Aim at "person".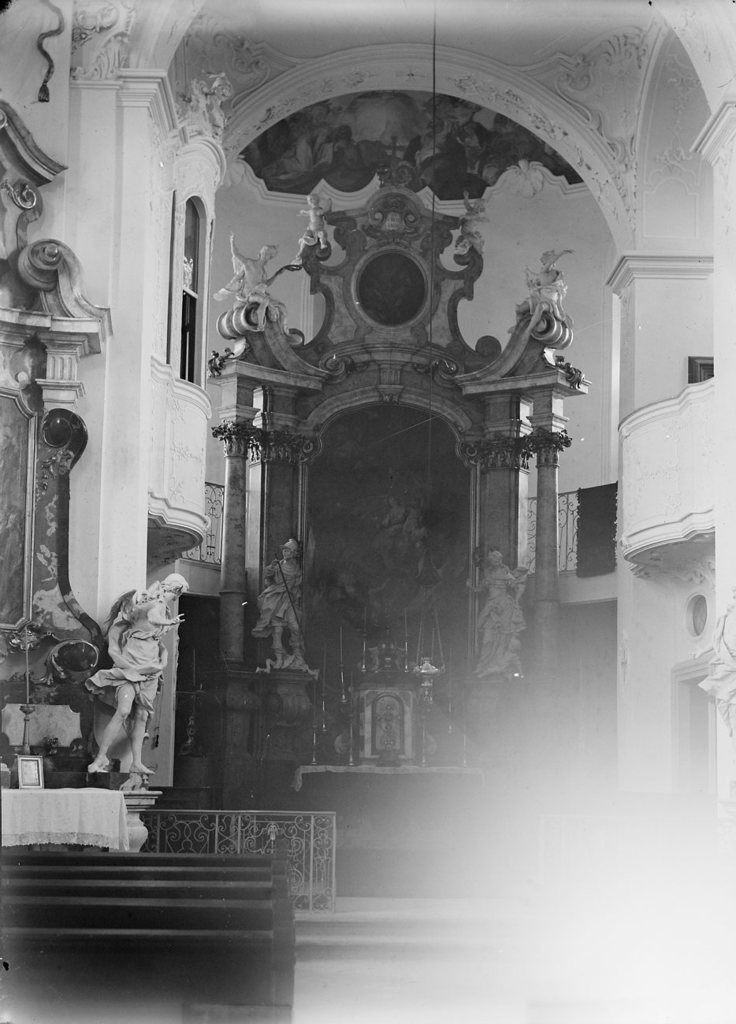
Aimed at rect(478, 636, 523, 682).
